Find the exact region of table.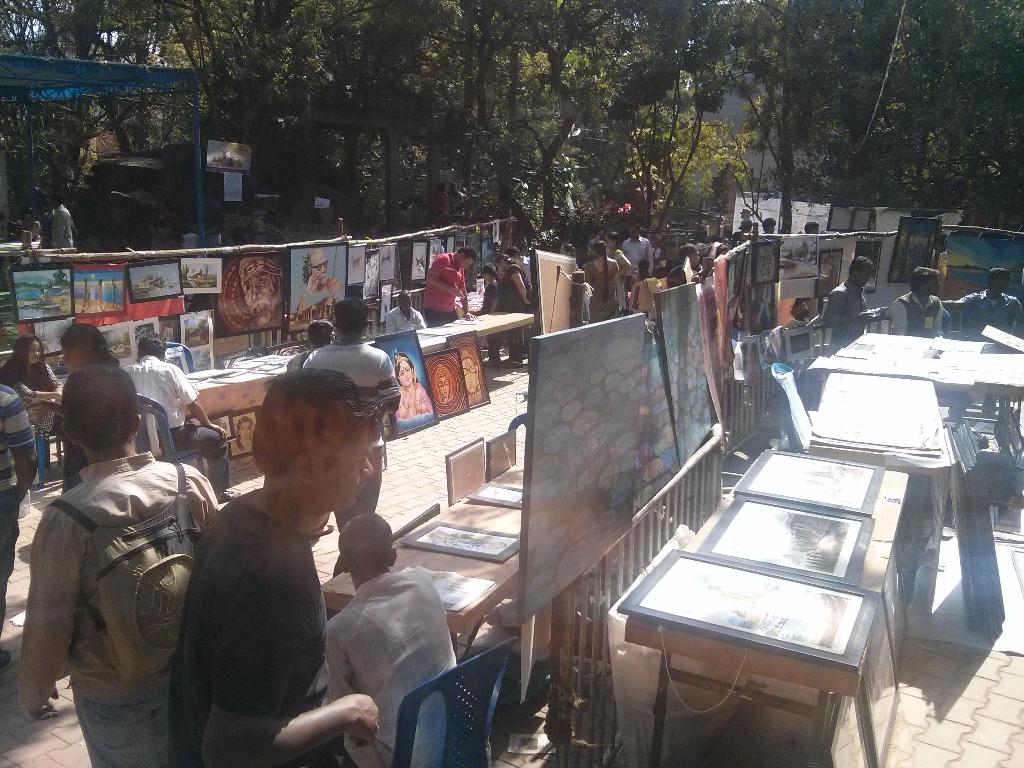
Exact region: 318,466,520,664.
